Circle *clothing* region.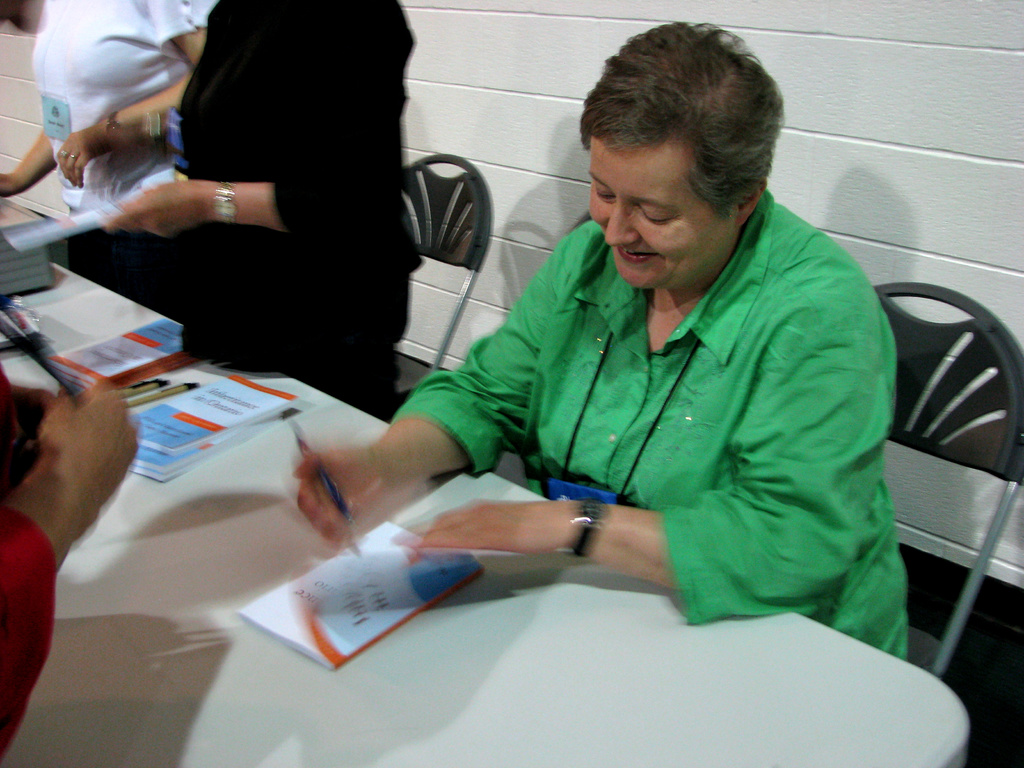
Region: [35,0,201,312].
